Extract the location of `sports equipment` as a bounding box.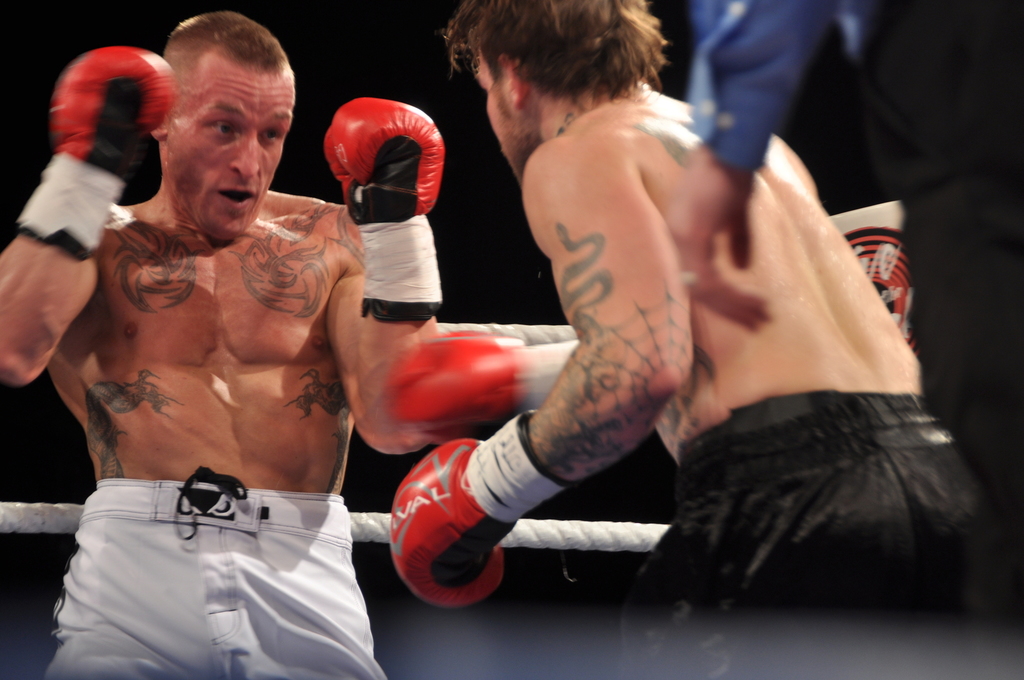
rect(387, 329, 533, 445).
